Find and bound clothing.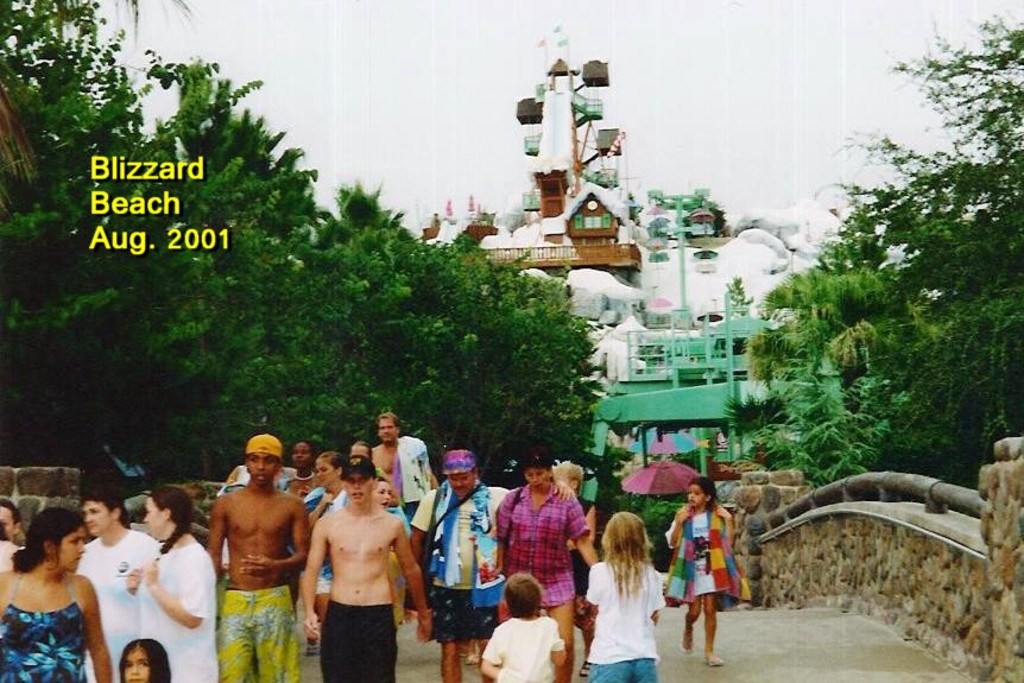
Bound: [587,558,663,682].
